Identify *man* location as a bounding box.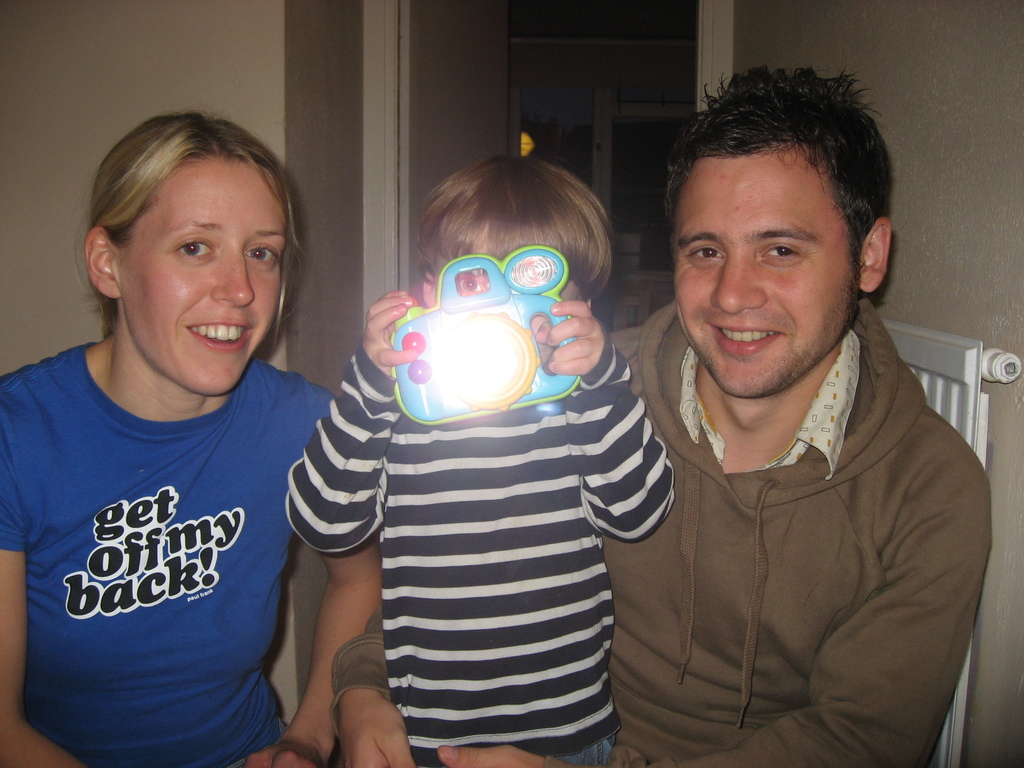
{"x1": 332, "y1": 65, "x2": 993, "y2": 767}.
